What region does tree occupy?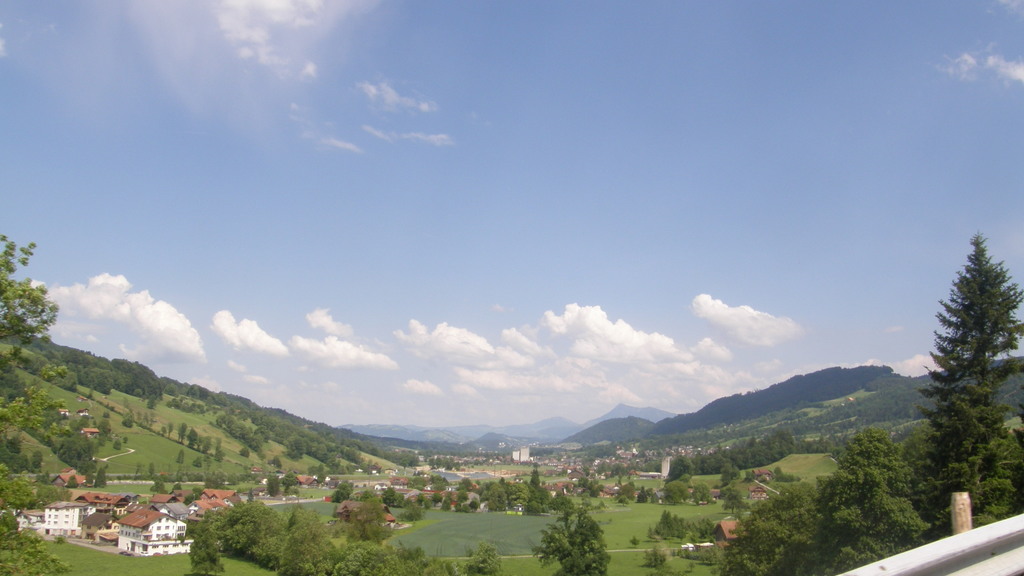
612,476,636,506.
